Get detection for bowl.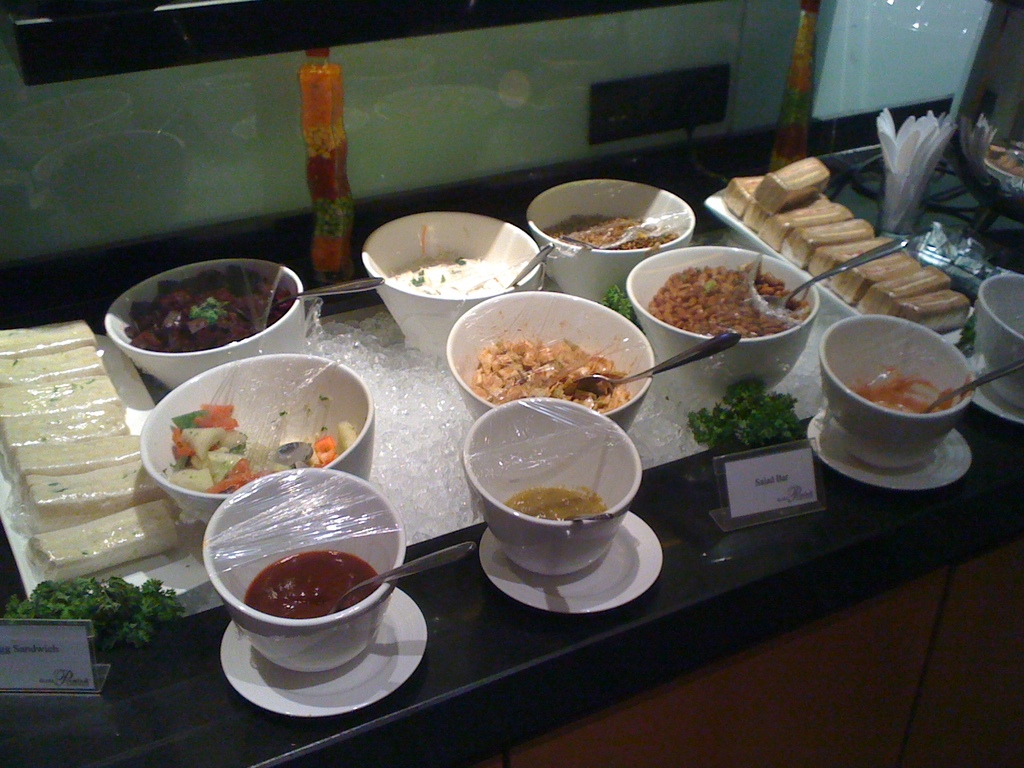
Detection: bbox=[529, 177, 698, 304].
